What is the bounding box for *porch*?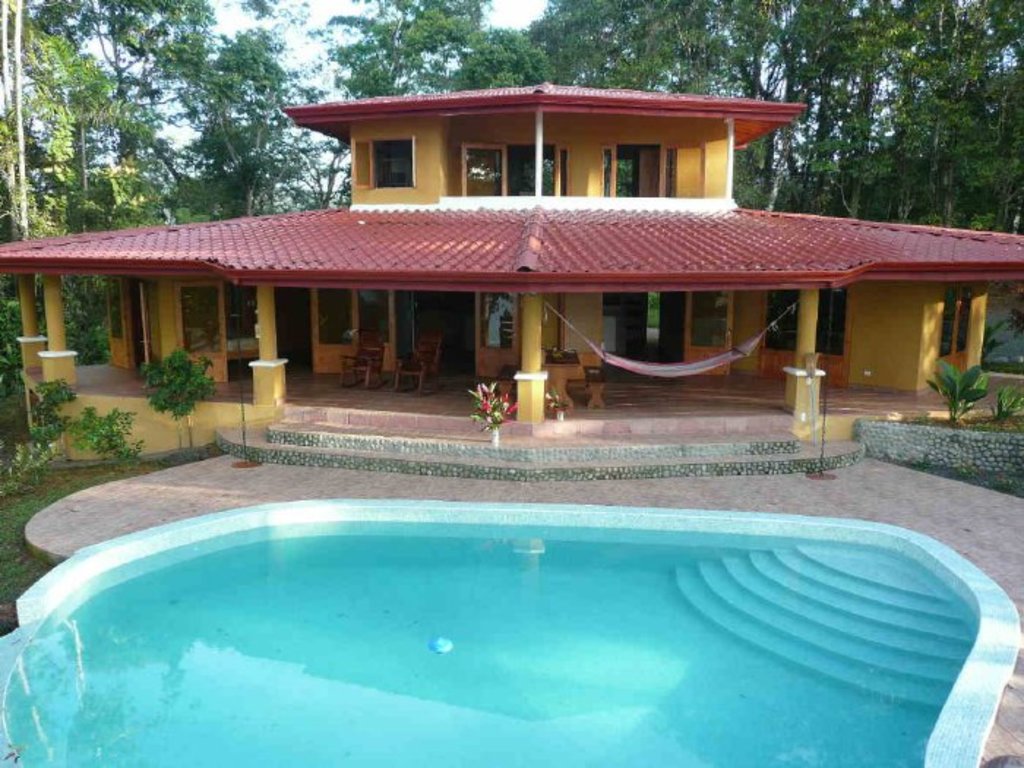
bbox=[23, 313, 1023, 471].
